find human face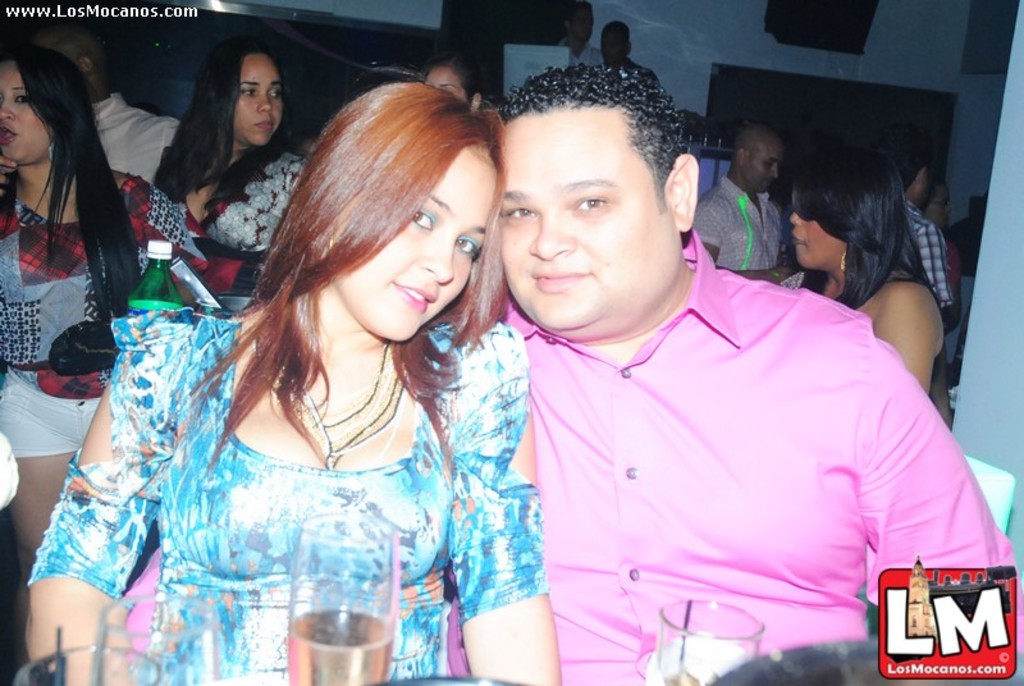
{"x1": 239, "y1": 52, "x2": 278, "y2": 145}
